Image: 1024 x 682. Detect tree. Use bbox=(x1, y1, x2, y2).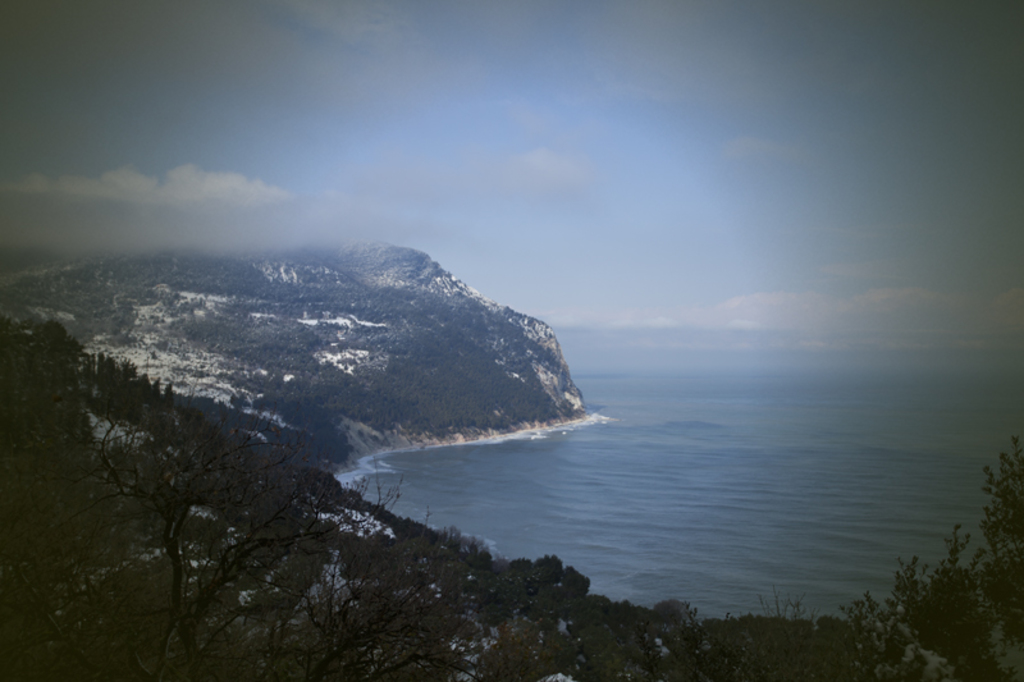
bbox=(46, 345, 329, 681).
